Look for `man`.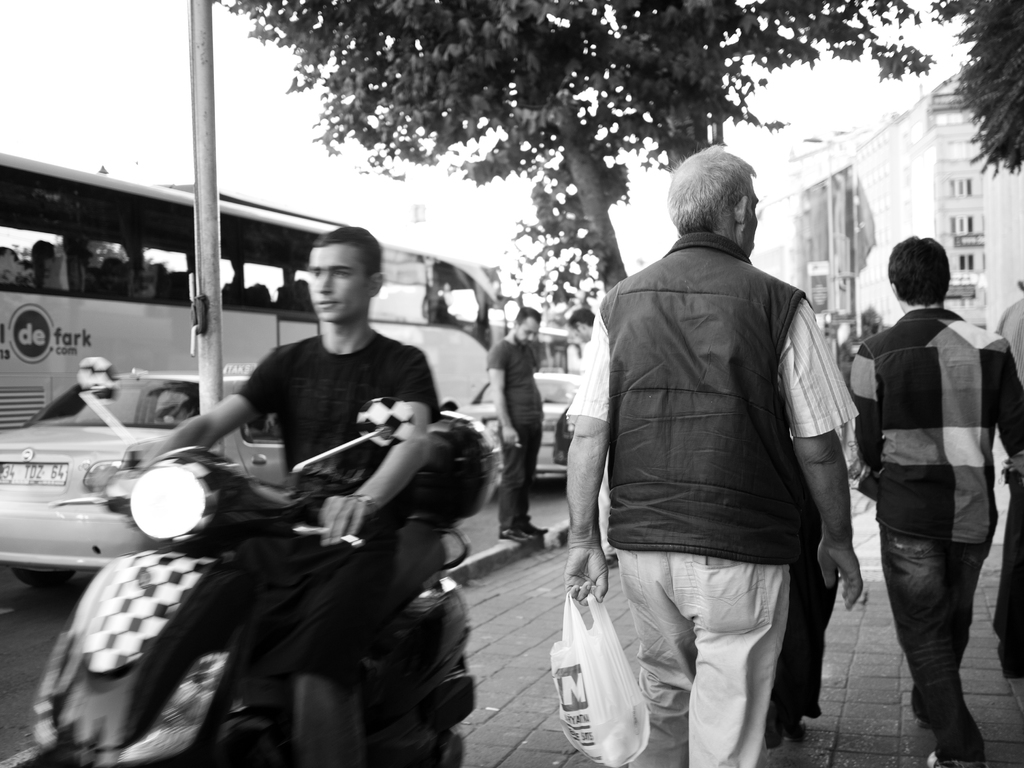
Found: box(841, 236, 1023, 767).
